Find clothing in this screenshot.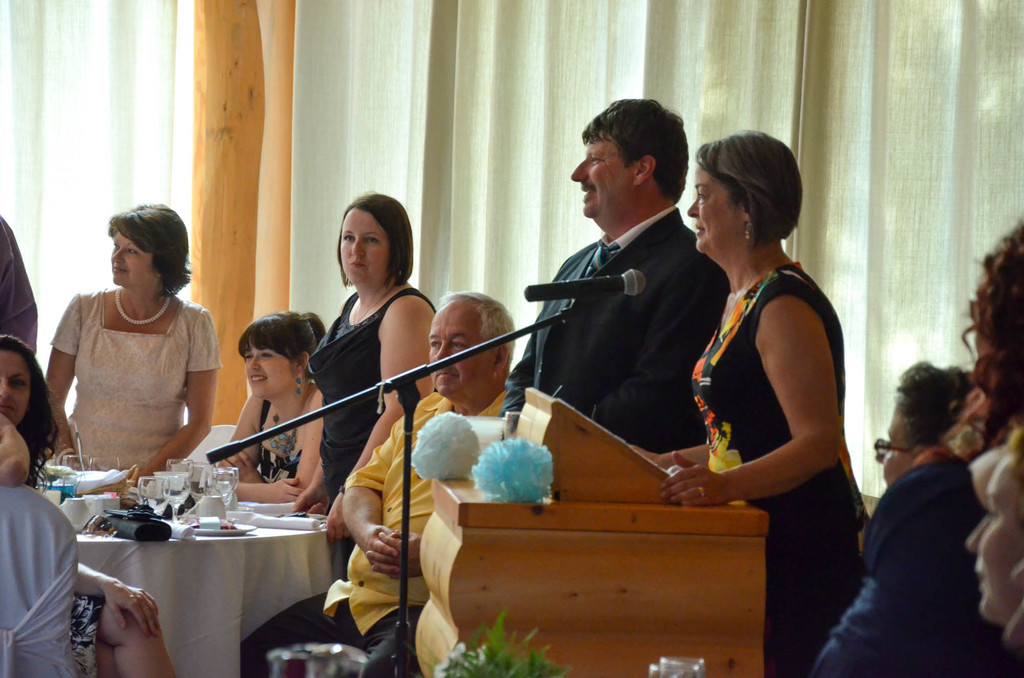
The bounding box for clothing is bbox(681, 248, 855, 677).
